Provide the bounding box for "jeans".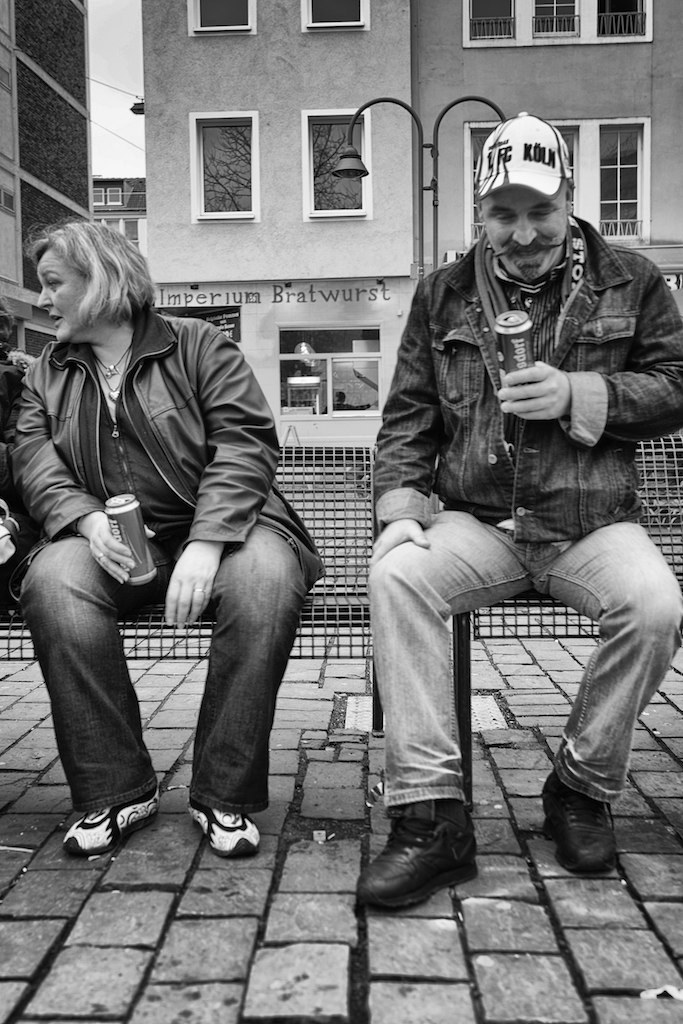
Rect(20, 492, 320, 821).
